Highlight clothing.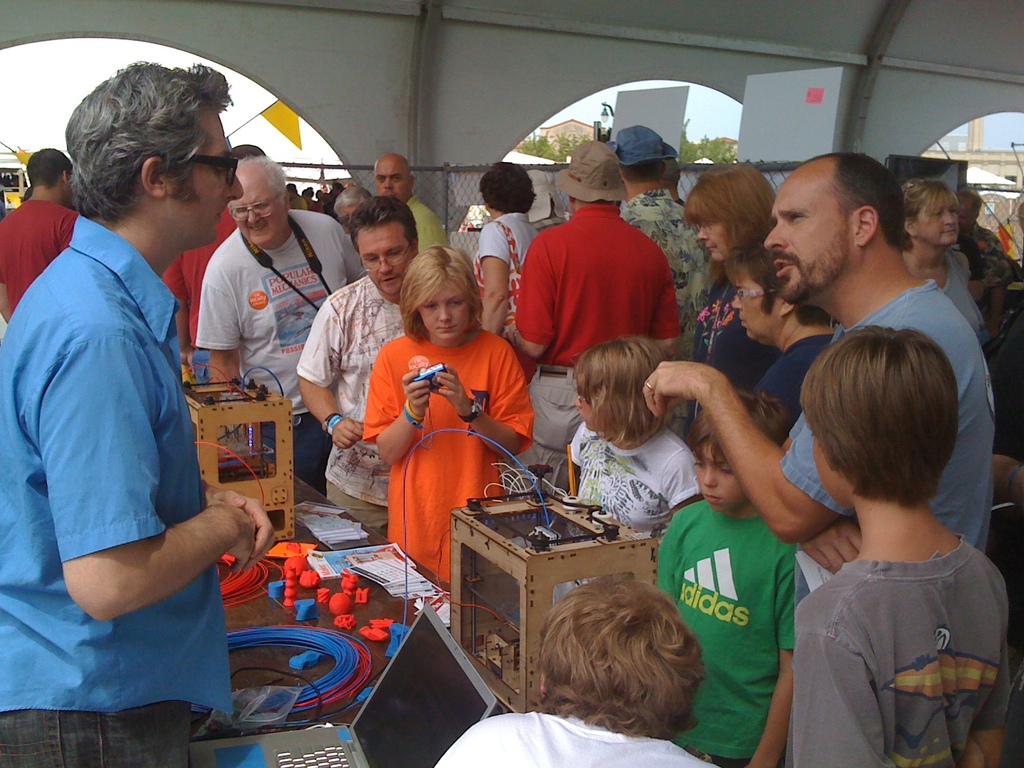
Highlighted region: x1=187 y1=210 x2=358 y2=404.
